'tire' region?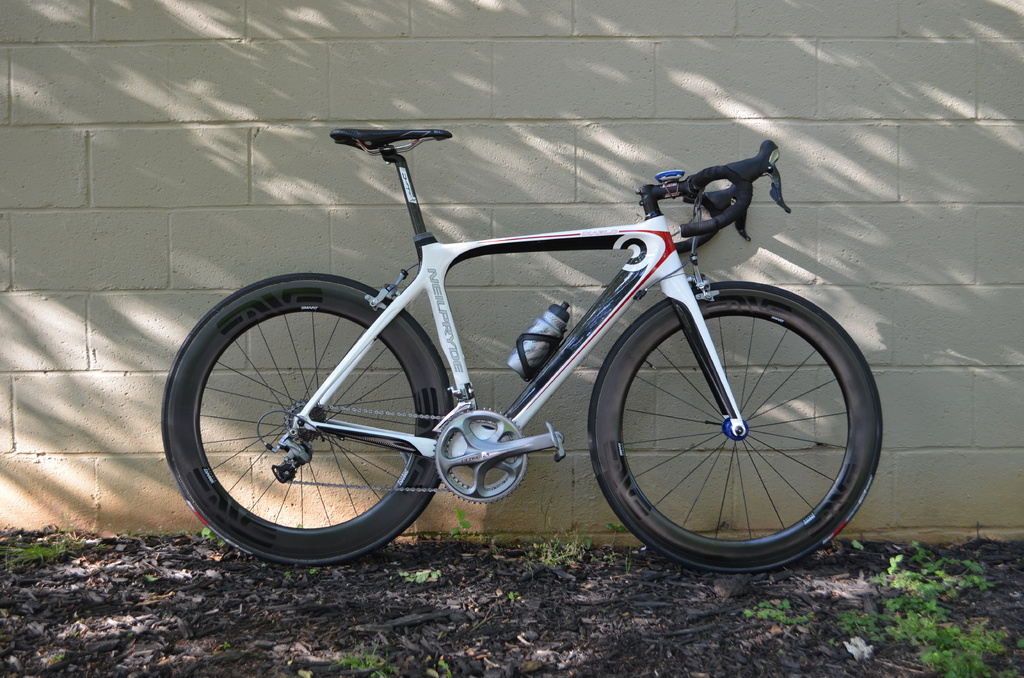
box=[156, 270, 451, 568]
